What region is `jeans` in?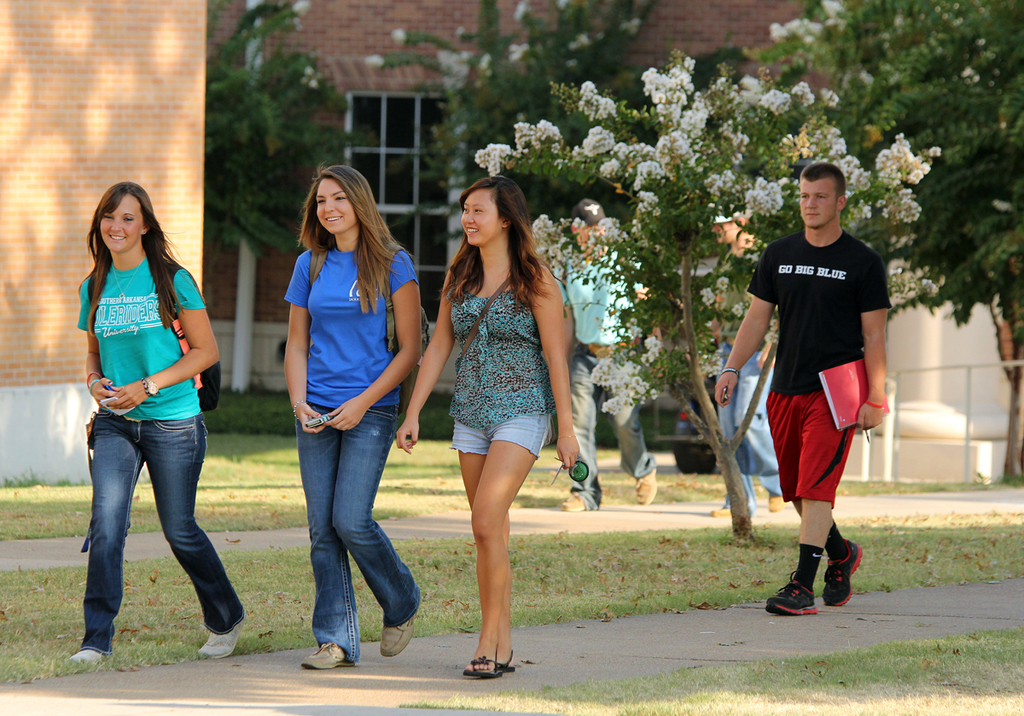
region(296, 394, 432, 653).
